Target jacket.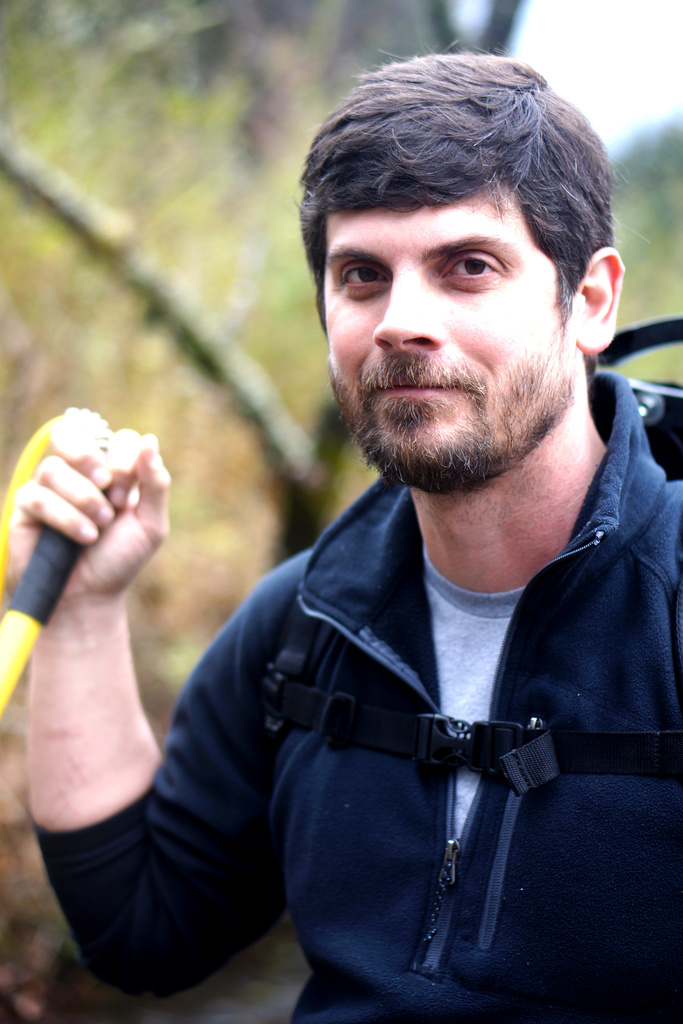
Target region: <bbox>42, 367, 682, 1023</bbox>.
